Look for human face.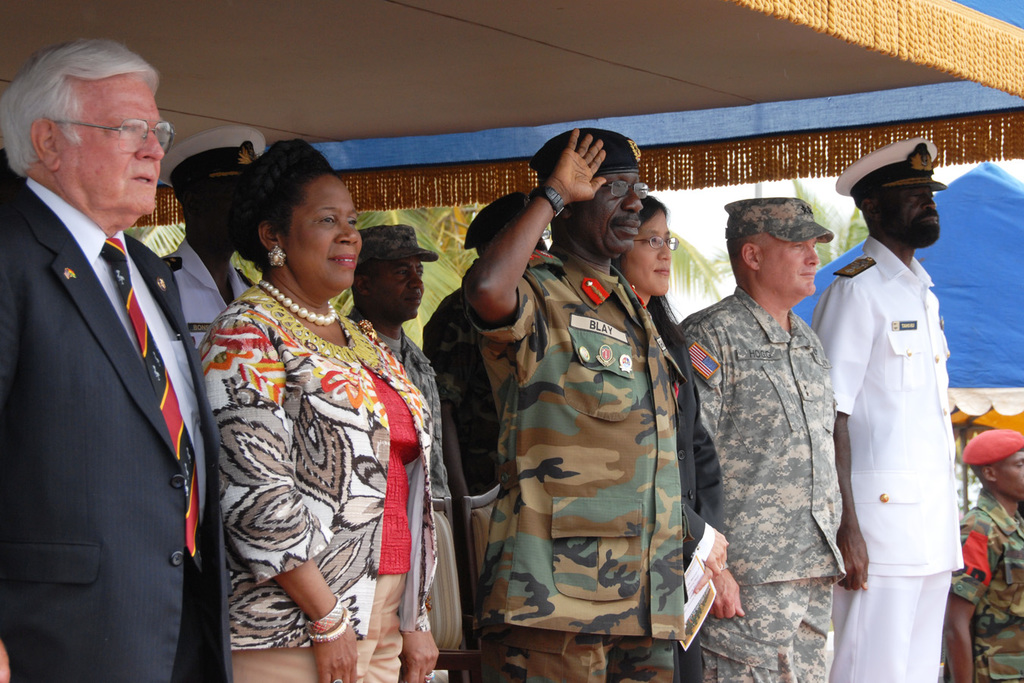
Found: (586, 173, 645, 249).
